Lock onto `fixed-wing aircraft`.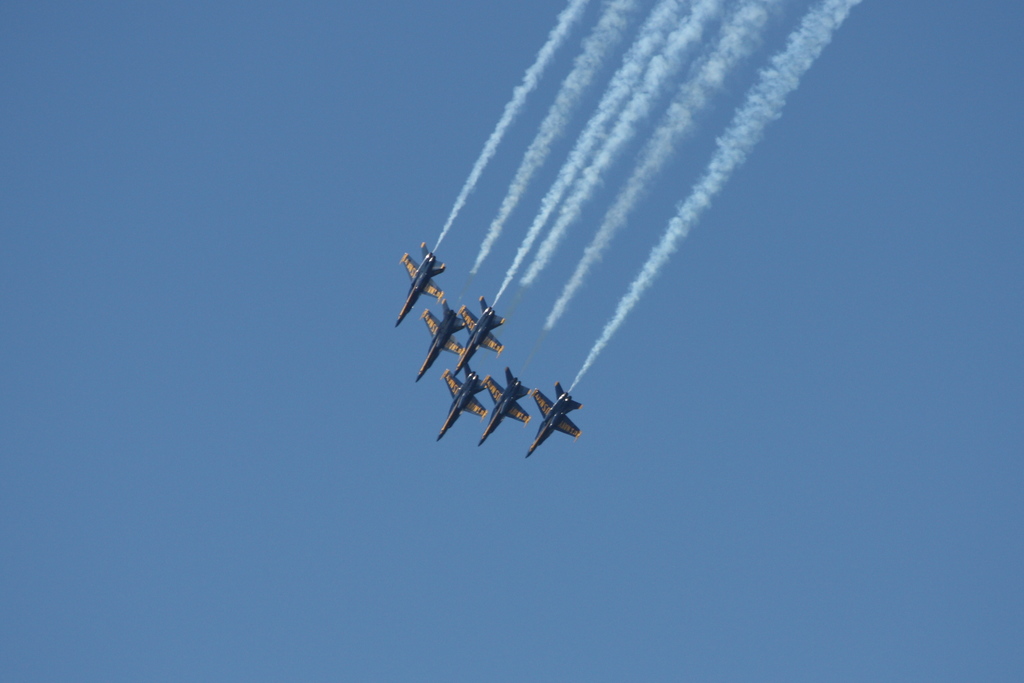
Locked: crop(456, 295, 506, 361).
